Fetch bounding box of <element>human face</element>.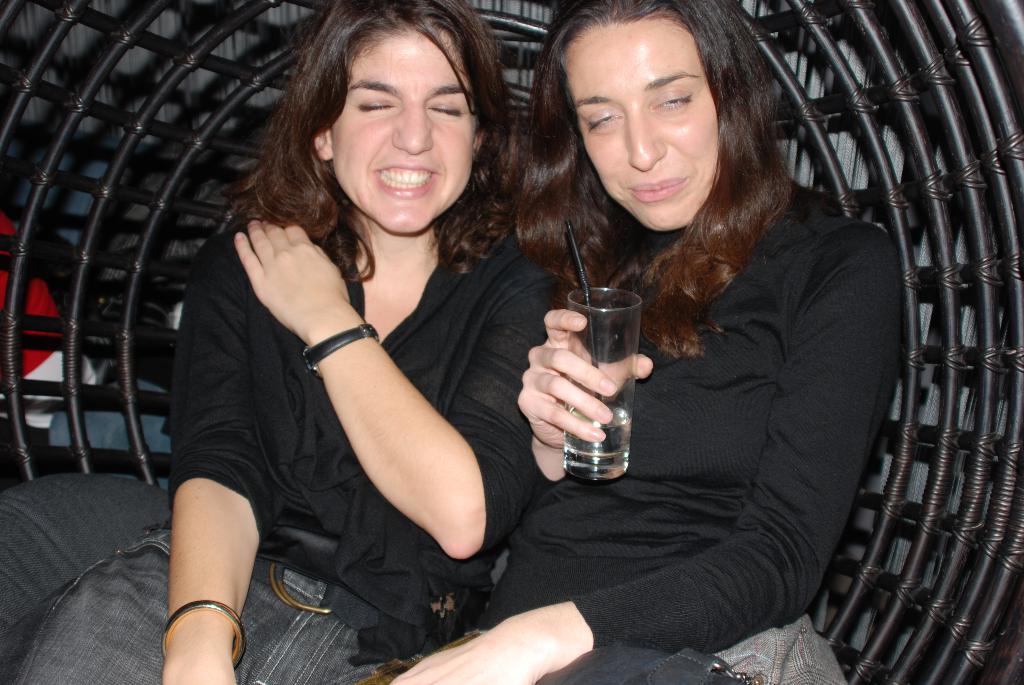
Bbox: box(328, 19, 476, 232).
